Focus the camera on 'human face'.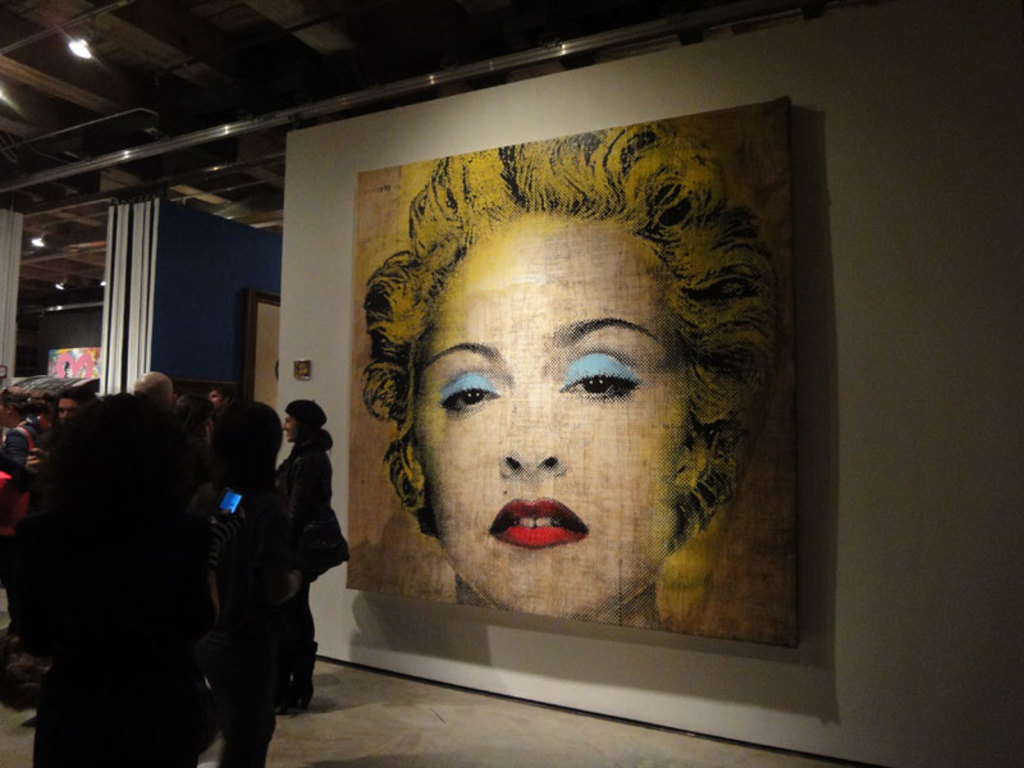
Focus region: box(279, 415, 296, 447).
